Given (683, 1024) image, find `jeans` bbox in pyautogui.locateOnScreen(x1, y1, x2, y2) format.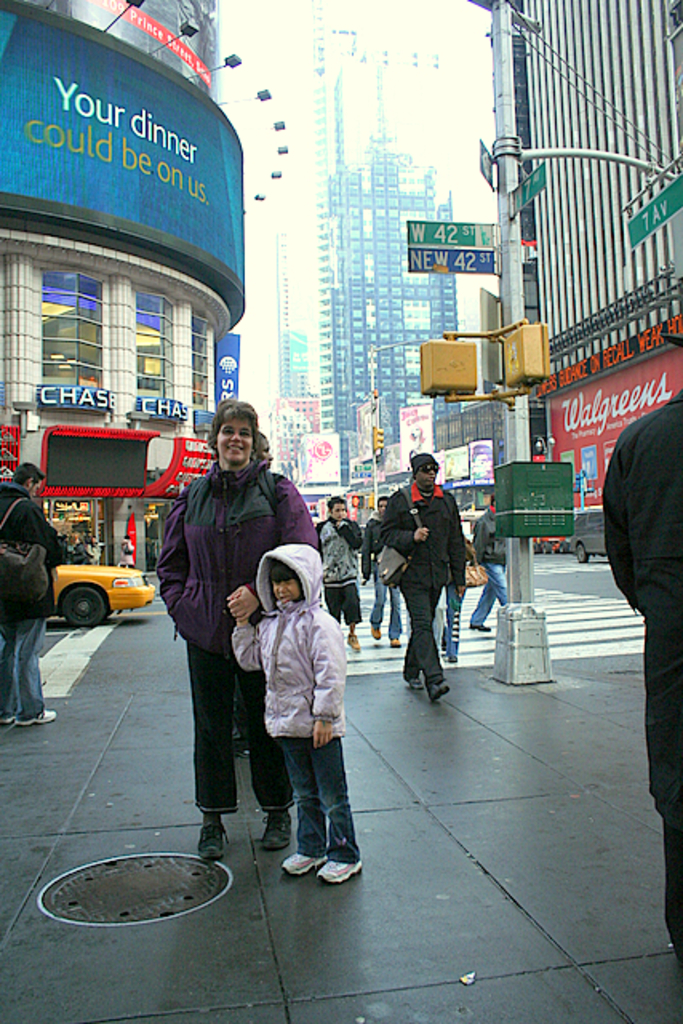
pyautogui.locateOnScreen(477, 568, 515, 634).
